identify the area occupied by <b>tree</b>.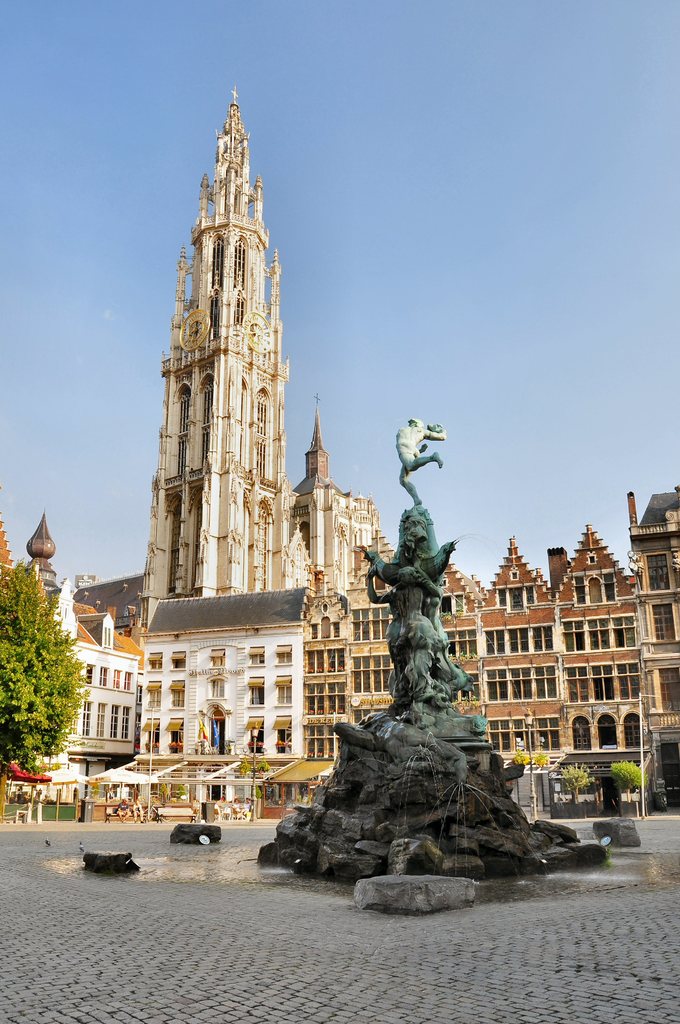
Area: rect(0, 557, 78, 792).
